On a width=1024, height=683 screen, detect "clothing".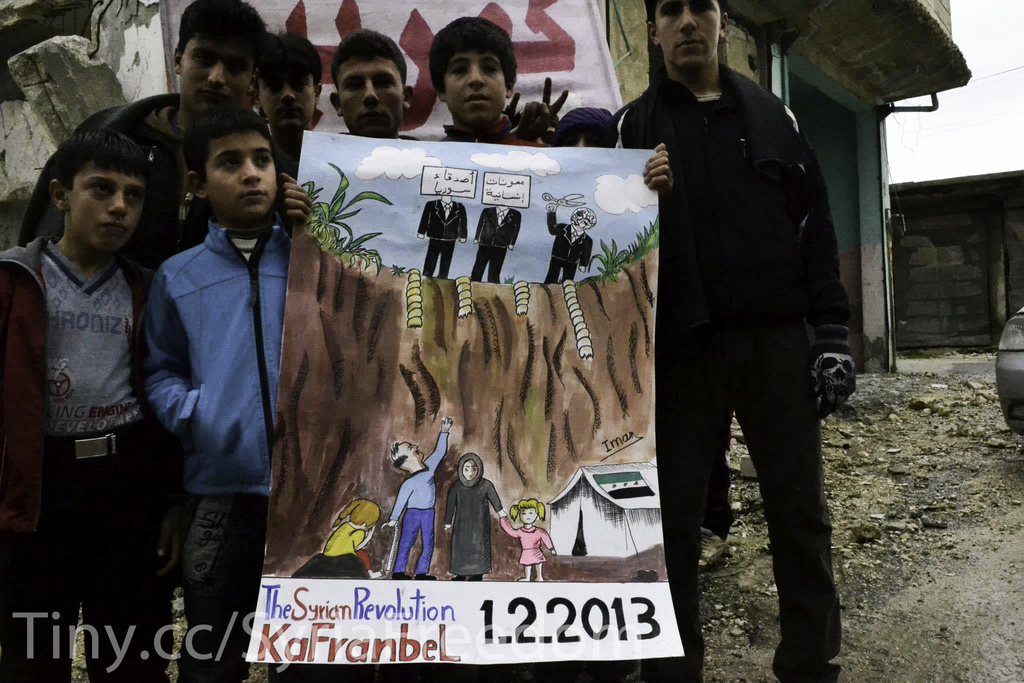
bbox(0, 236, 177, 682).
